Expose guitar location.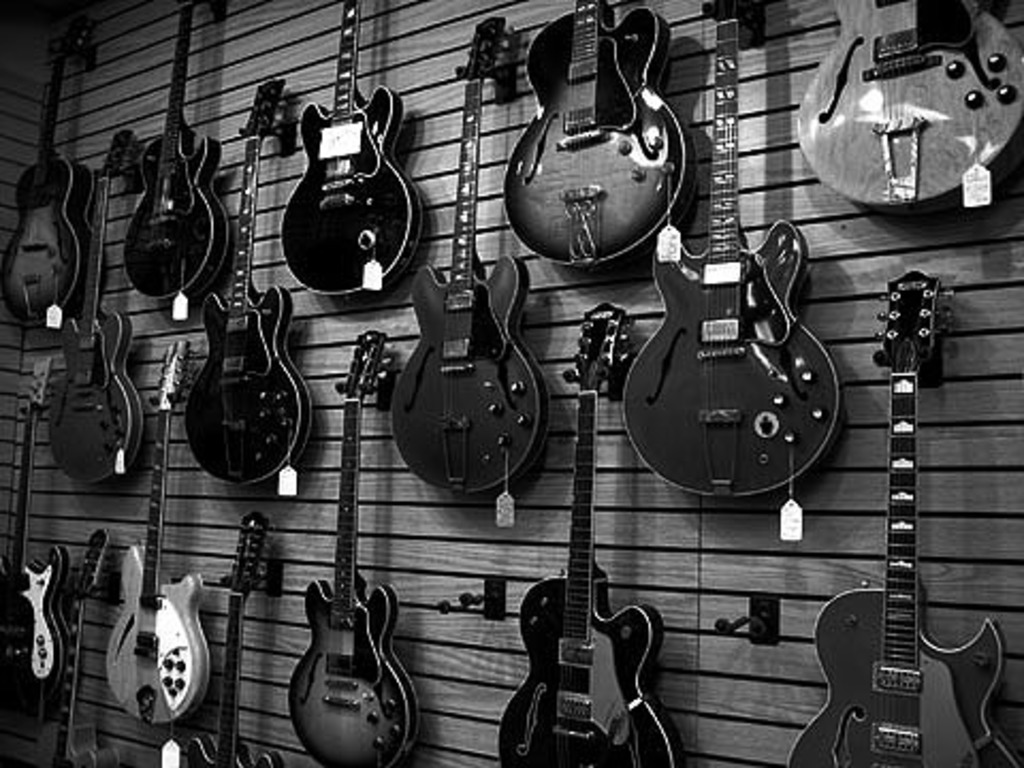
Exposed at x1=290 y1=326 x2=420 y2=766.
